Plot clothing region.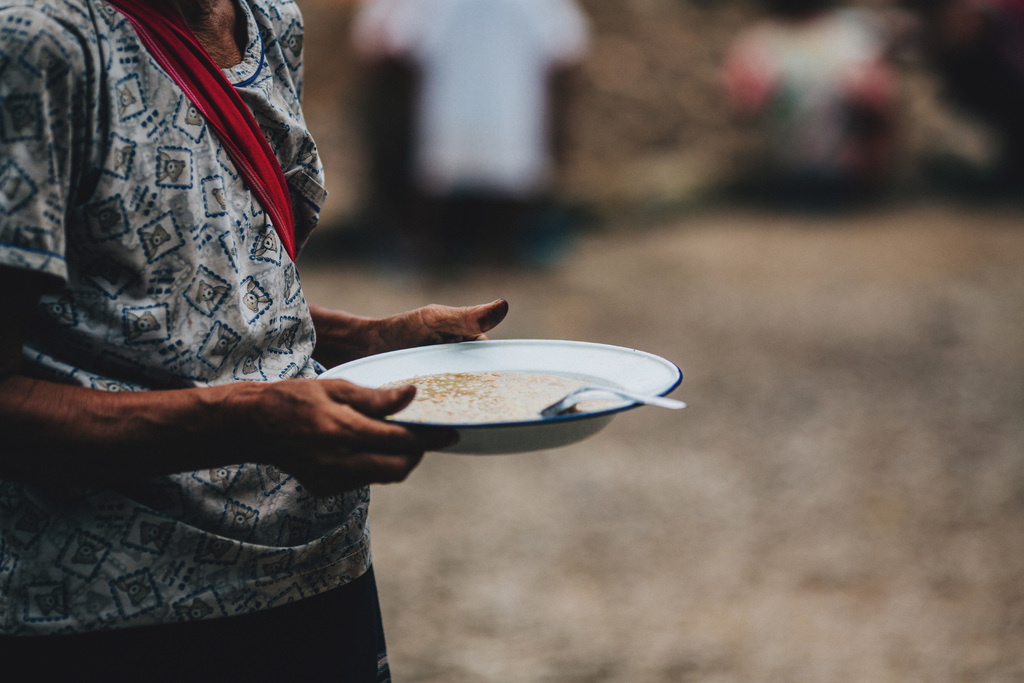
Plotted at pyautogui.locateOnScreen(0, 0, 390, 682).
